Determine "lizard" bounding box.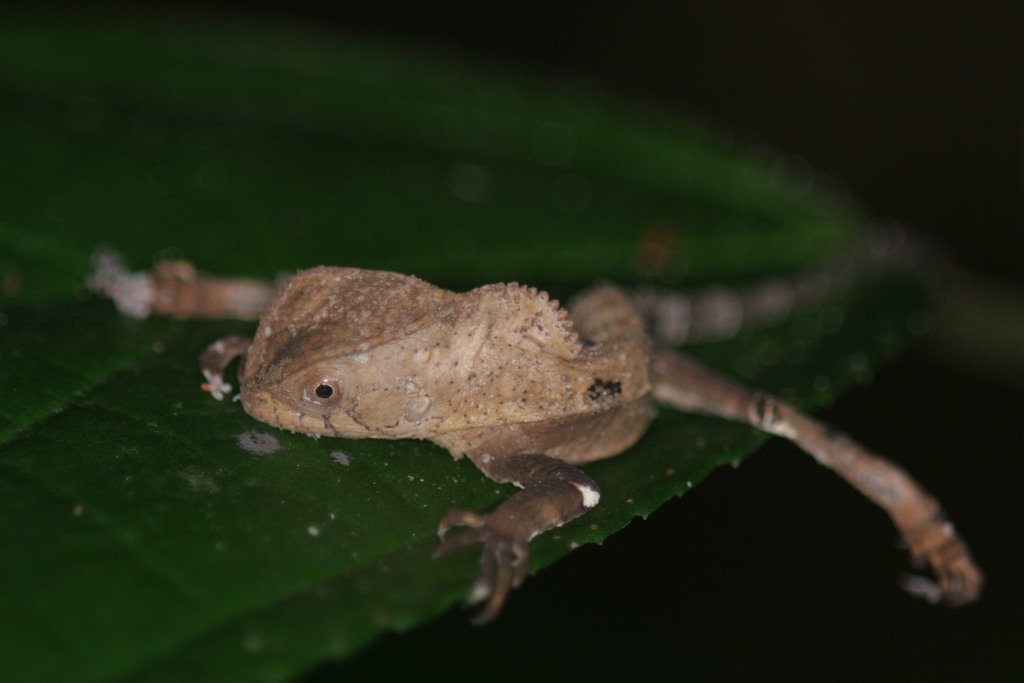
Determined: bbox=(186, 260, 961, 650).
